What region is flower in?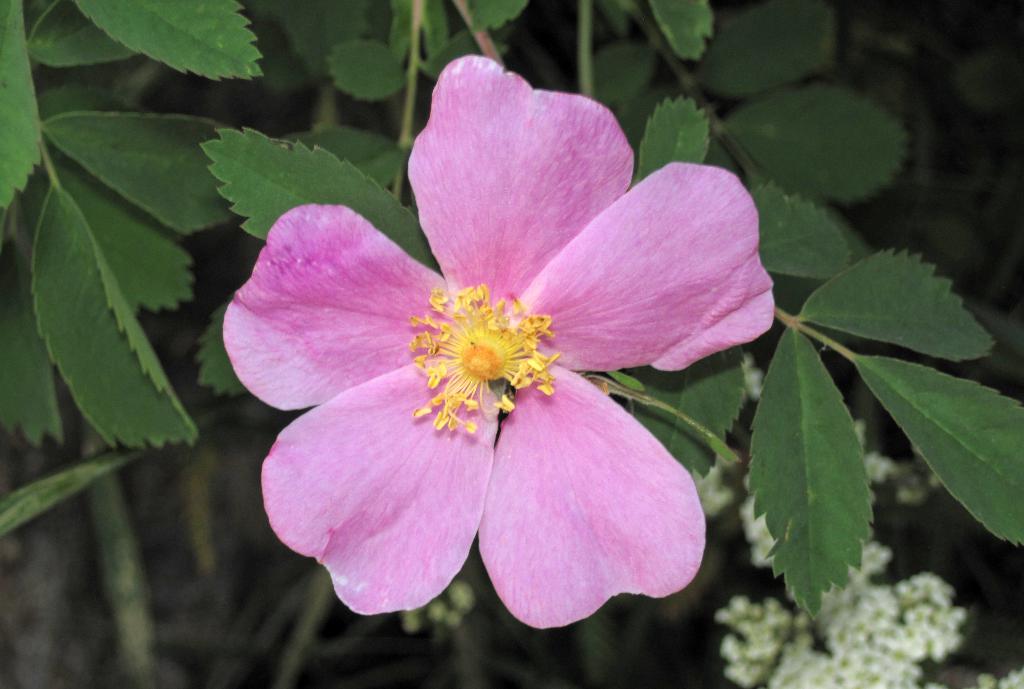
{"x1": 223, "y1": 76, "x2": 730, "y2": 648}.
